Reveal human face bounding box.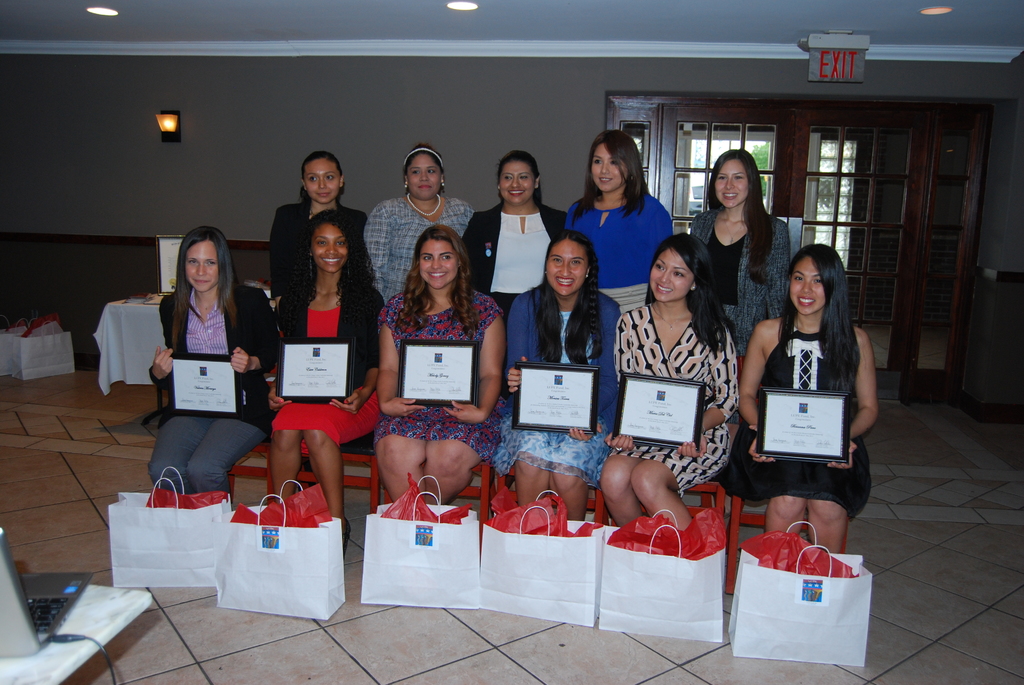
Revealed: 786 258 829 315.
